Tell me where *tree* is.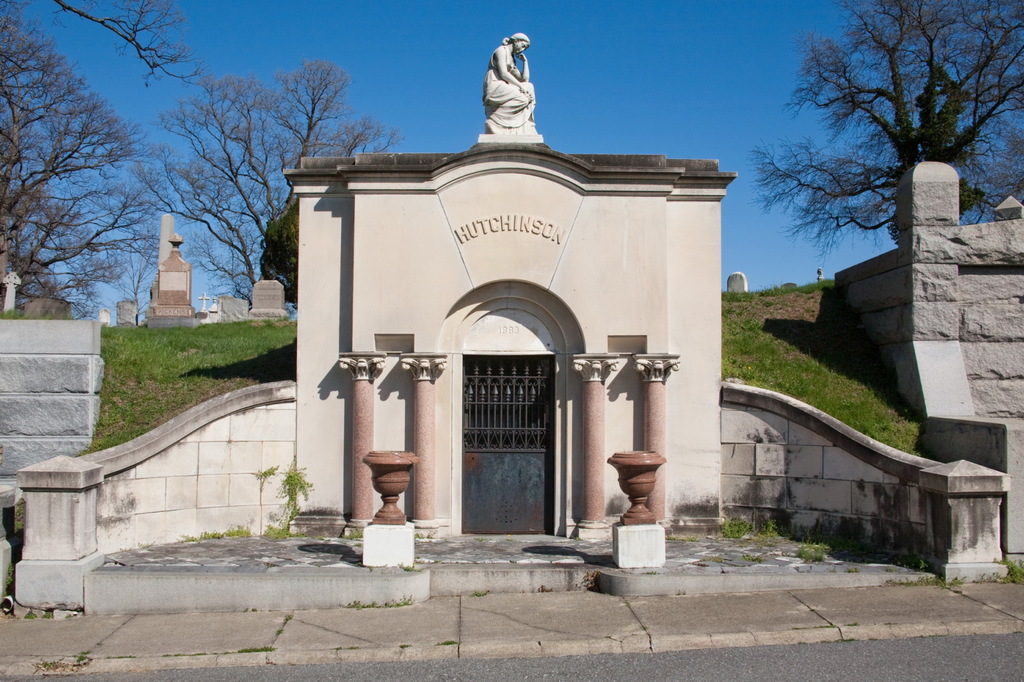
*tree* is at 760/7/998/291.
